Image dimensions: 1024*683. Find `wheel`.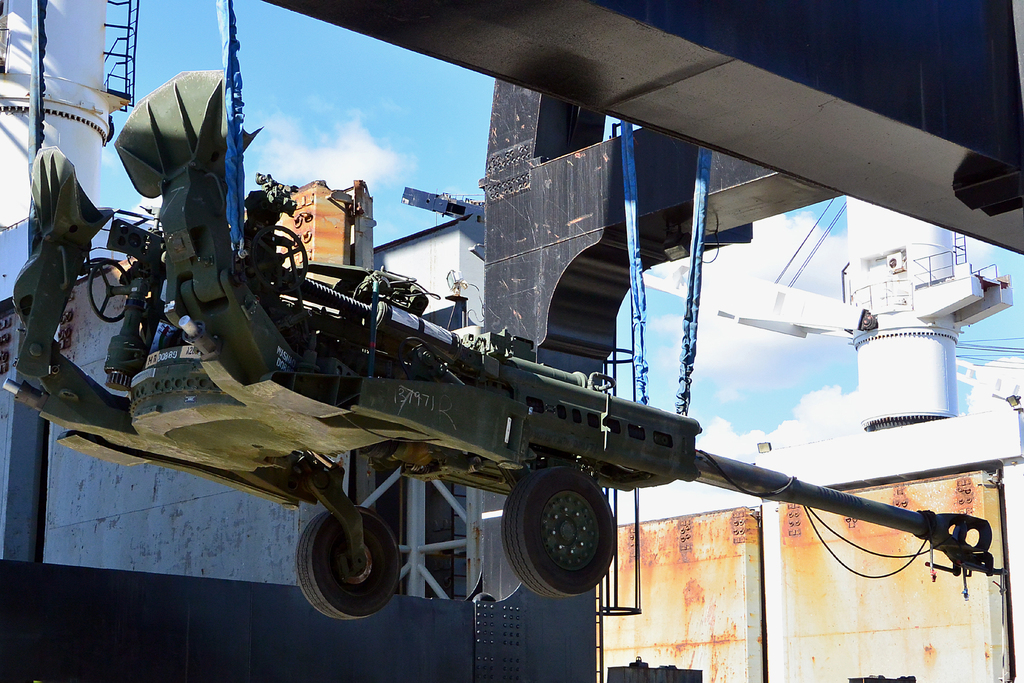
<region>252, 224, 310, 293</region>.
